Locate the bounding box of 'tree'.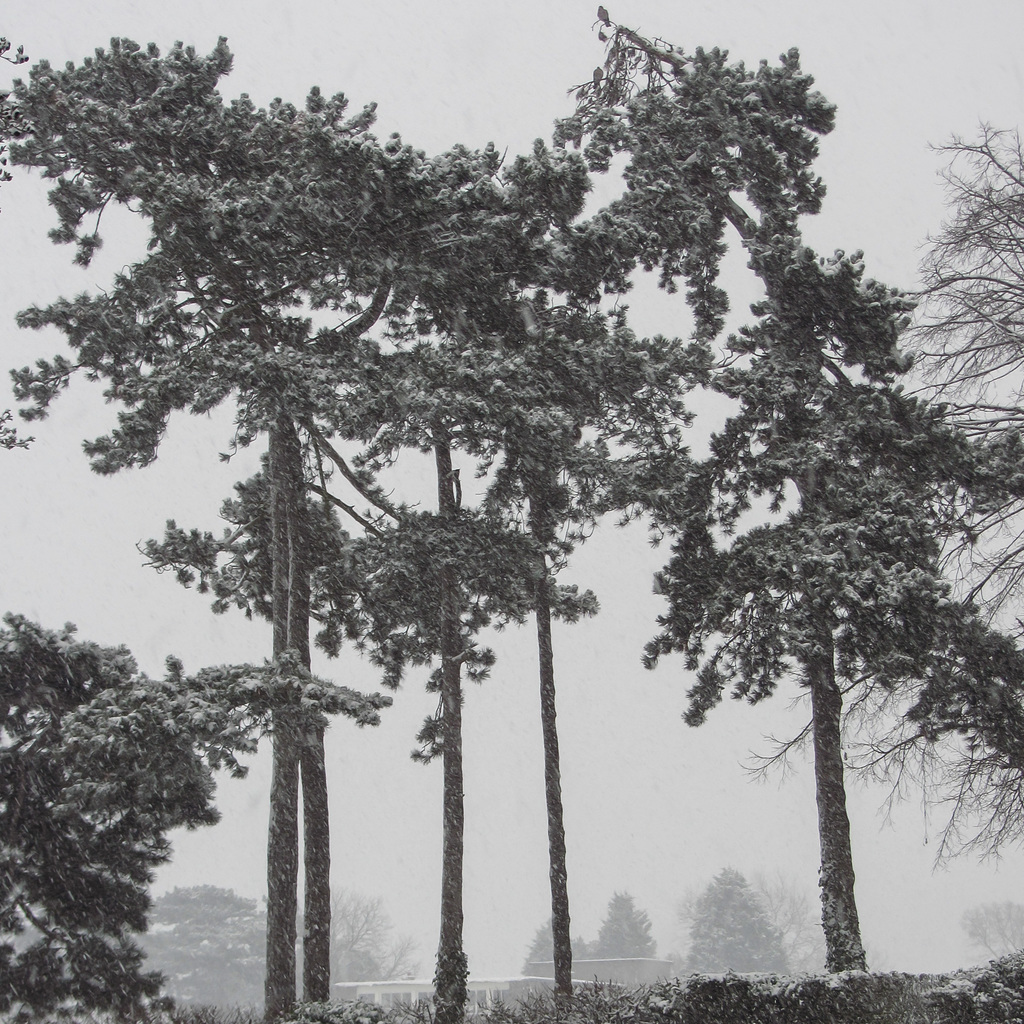
Bounding box: bbox=(673, 859, 818, 1000).
